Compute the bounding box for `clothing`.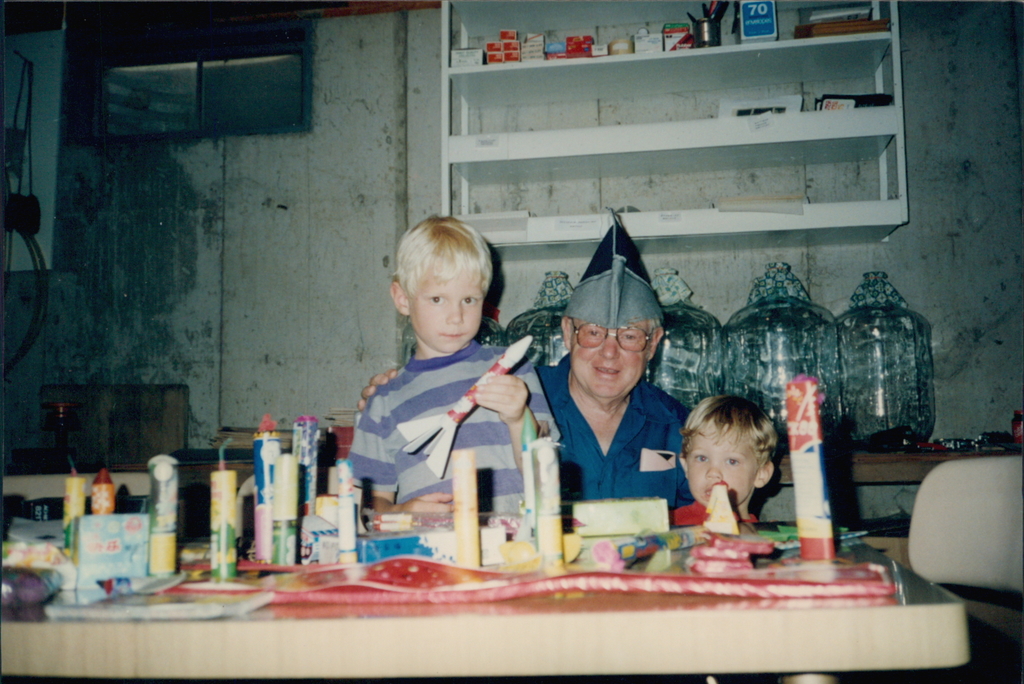
{"x1": 339, "y1": 334, "x2": 558, "y2": 536}.
